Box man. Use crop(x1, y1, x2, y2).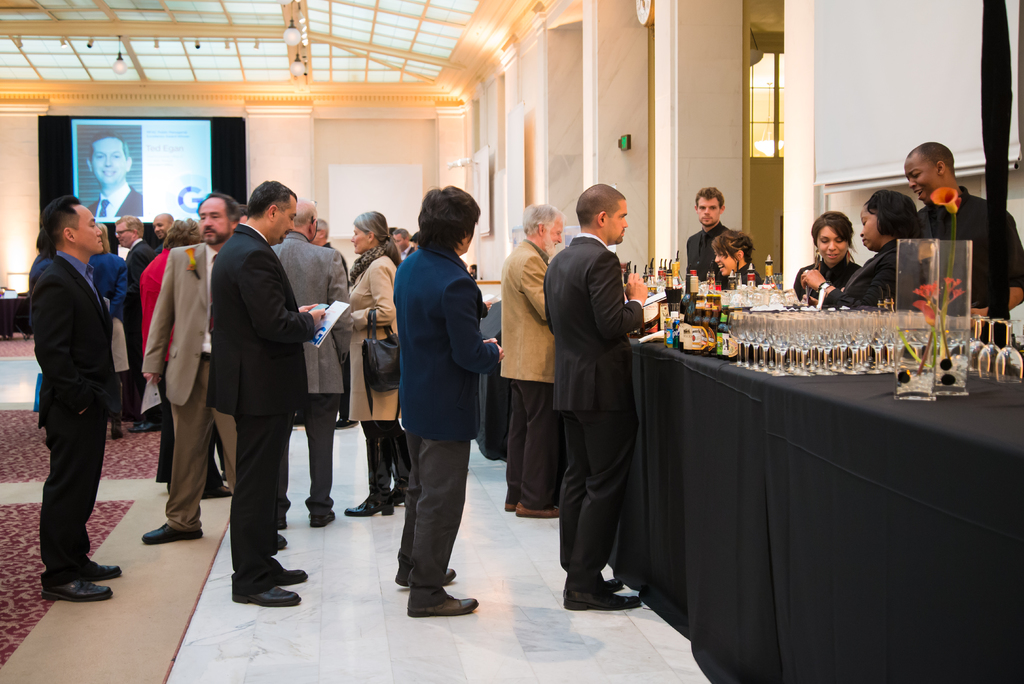
crop(198, 181, 332, 612).
